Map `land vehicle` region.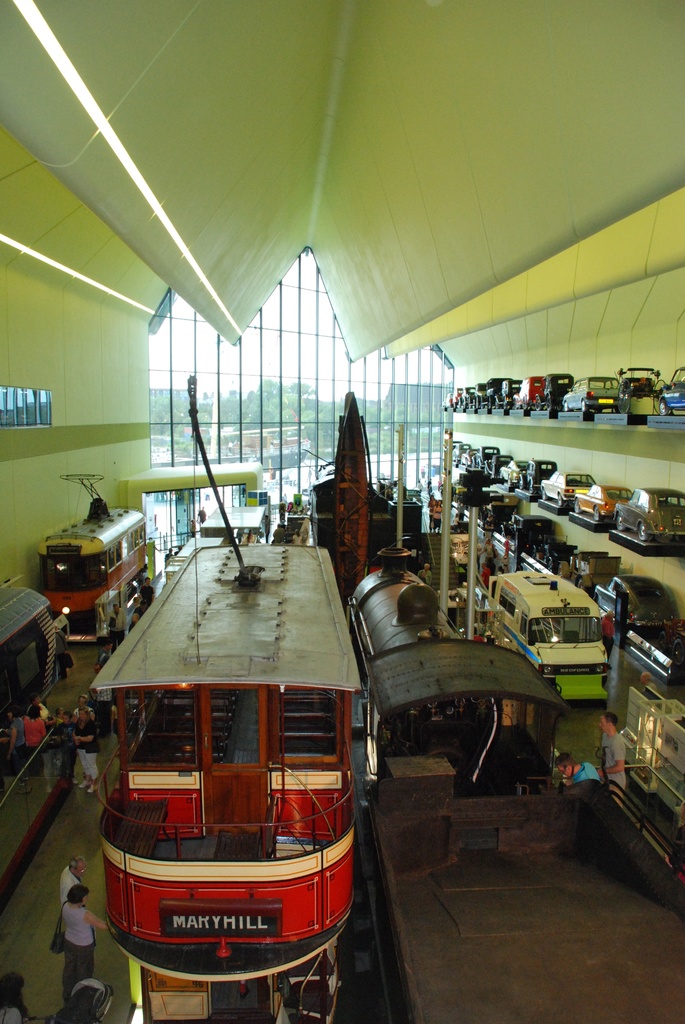
Mapped to region(557, 548, 620, 593).
